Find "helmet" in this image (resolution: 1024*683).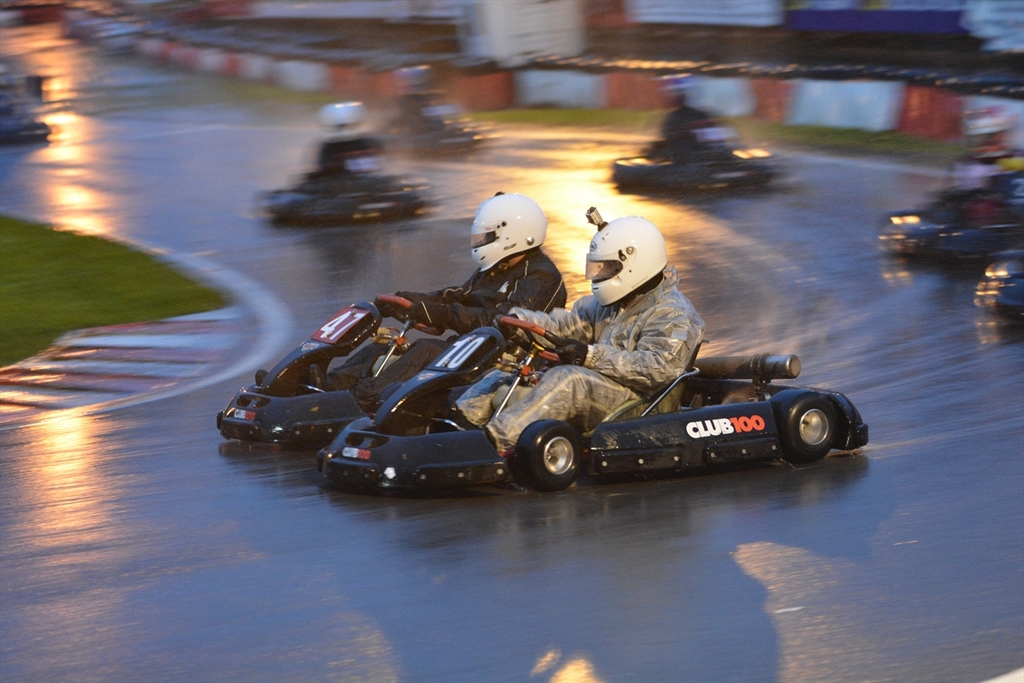
locate(584, 214, 680, 305).
